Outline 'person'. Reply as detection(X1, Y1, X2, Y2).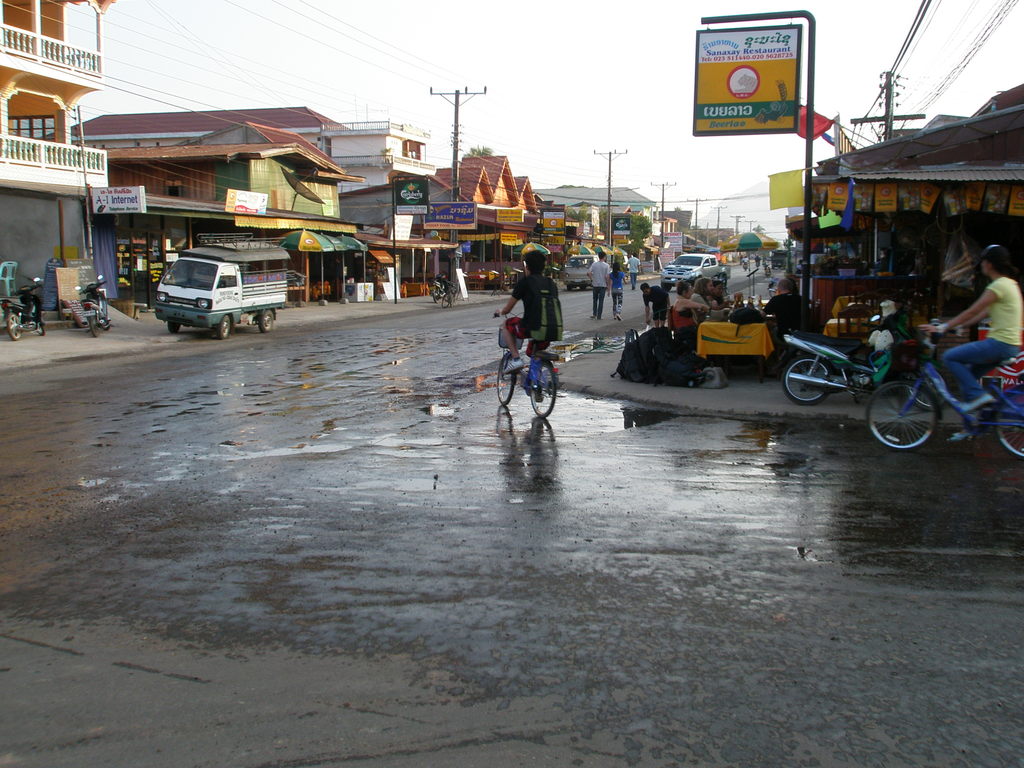
detection(913, 240, 1023, 445).
